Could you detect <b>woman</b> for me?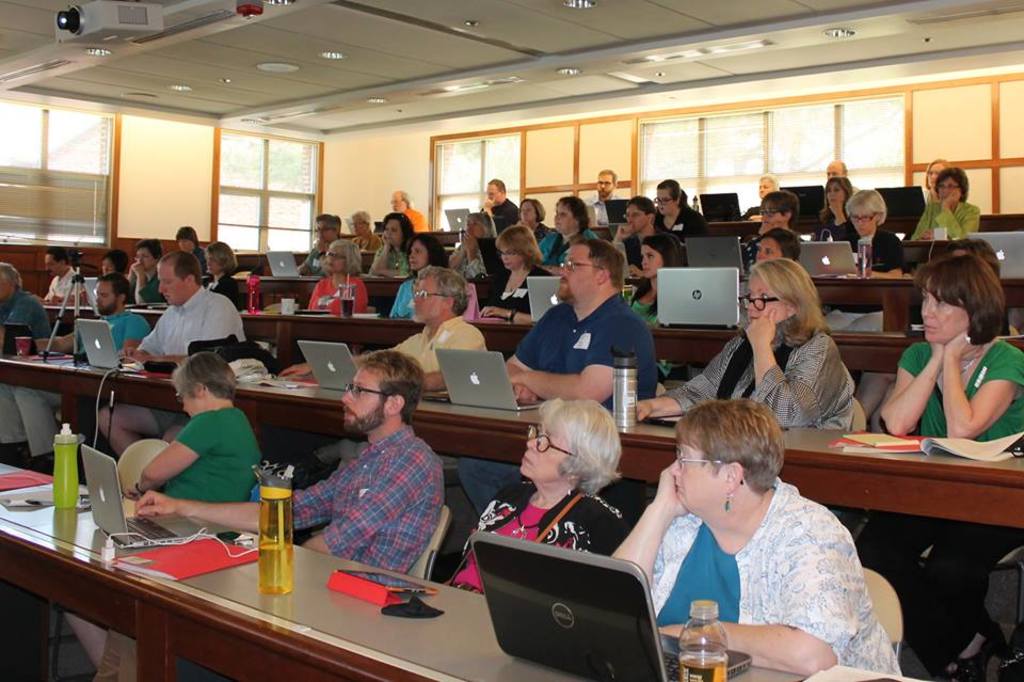
Detection result: <box>609,400,905,672</box>.
